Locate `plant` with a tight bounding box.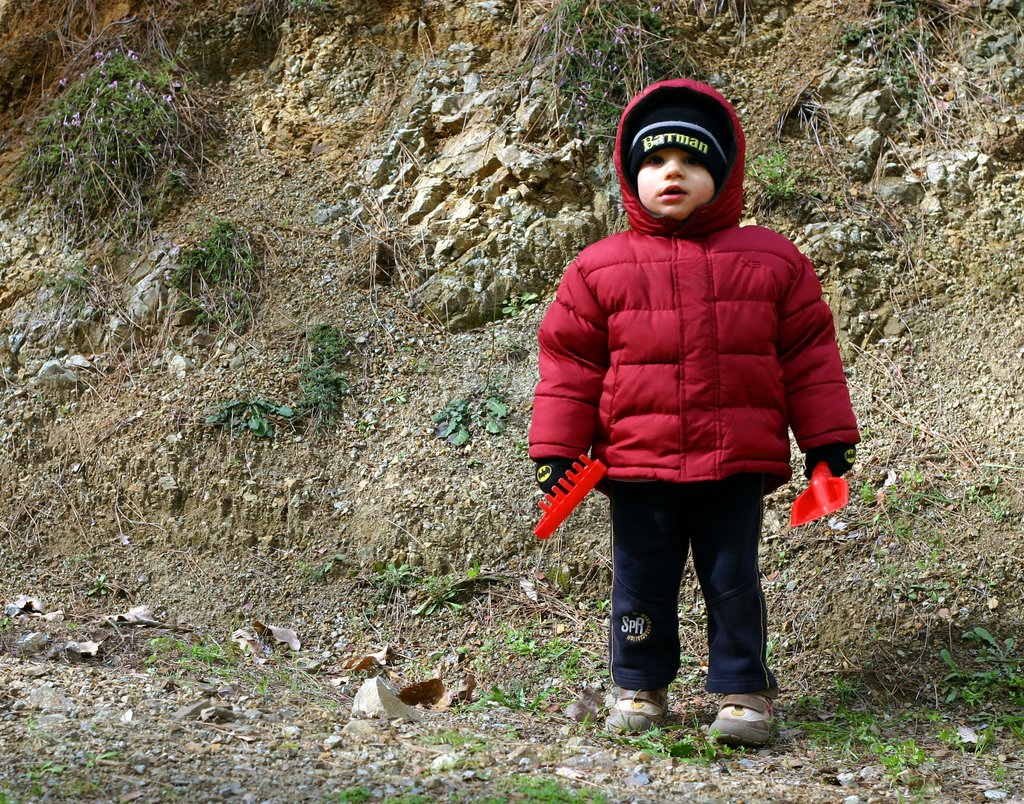
<box>430,406,476,448</box>.
